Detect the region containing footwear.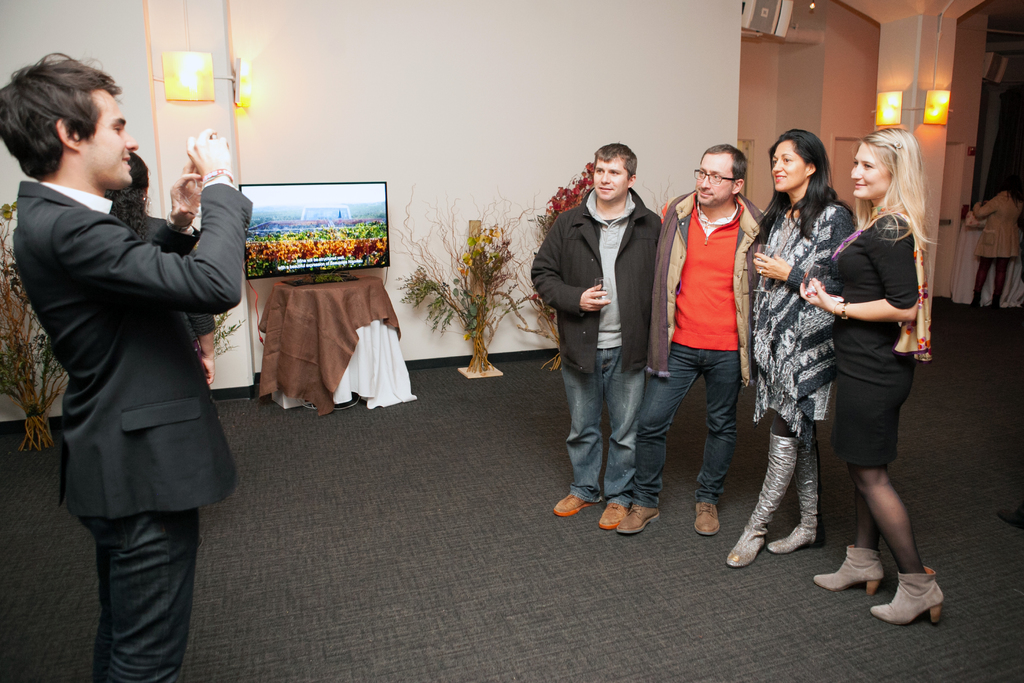
detection(812, 544, 886, 597).
